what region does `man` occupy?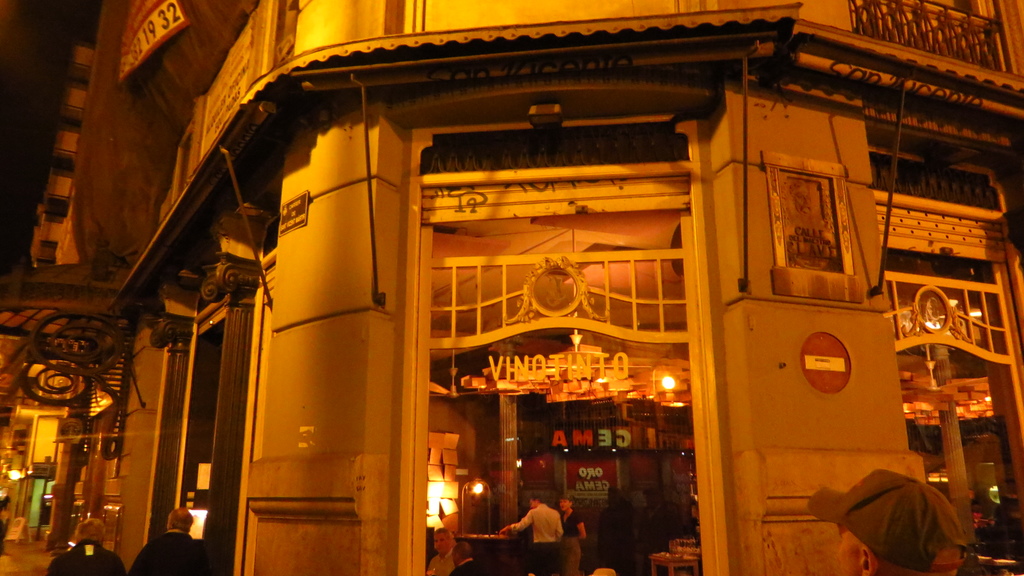
(left=453, top=541, right=483, bottom=575).
